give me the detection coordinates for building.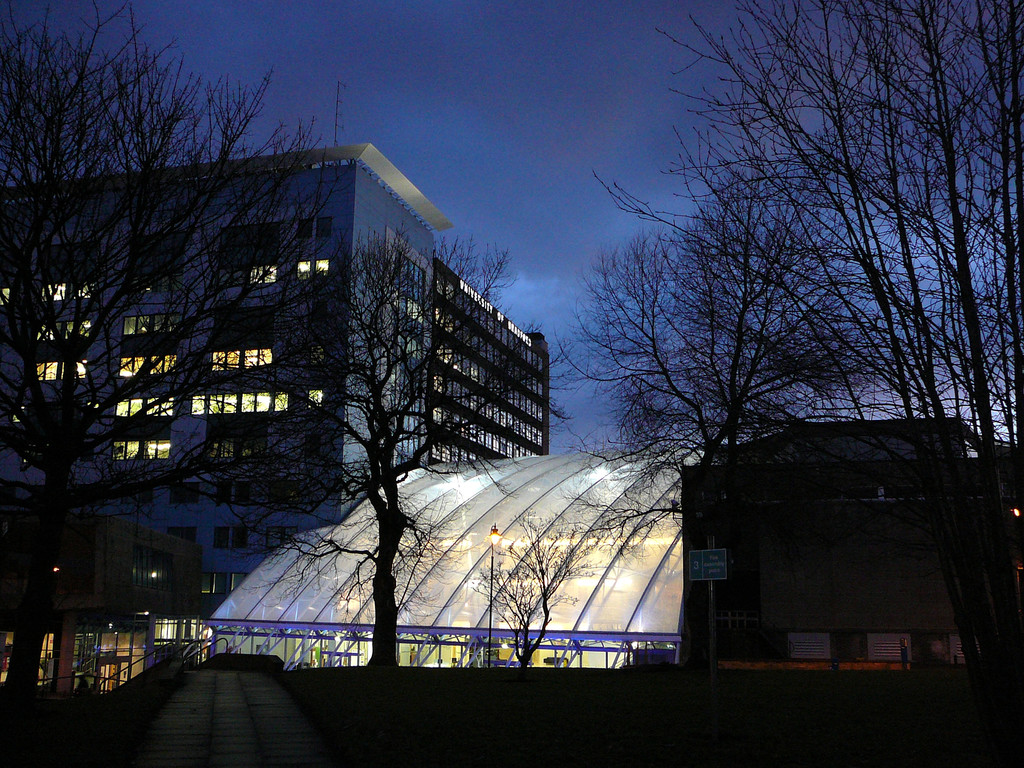
detection(0, 135, 563, 701).
